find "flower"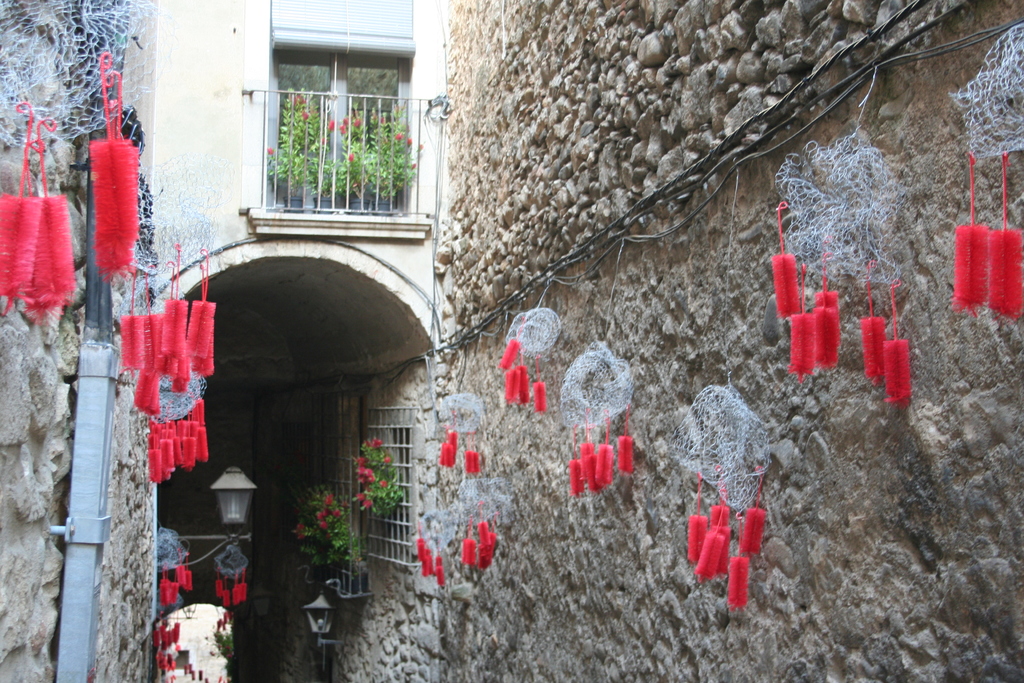
locate(348, 155, 355, 160)
